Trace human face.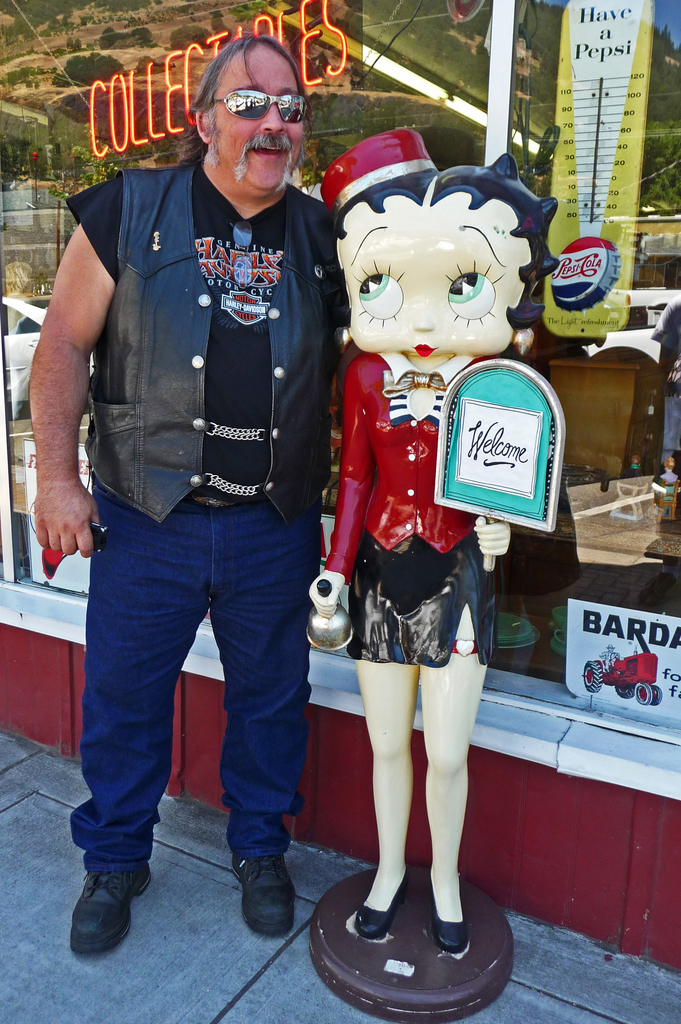
Traced to (212, 42, 305, 189).
